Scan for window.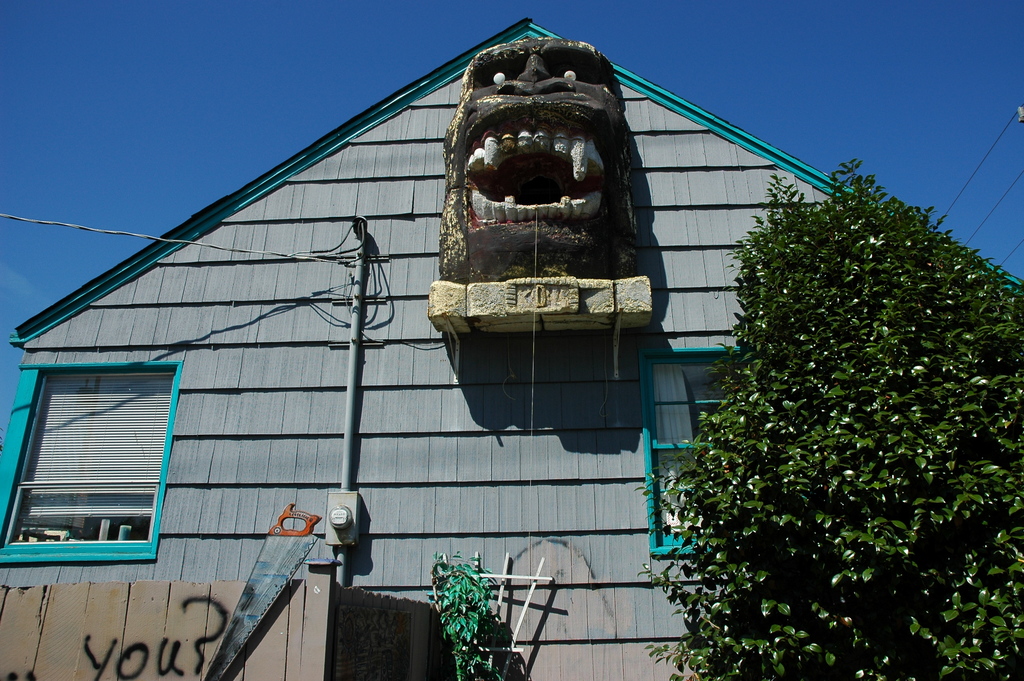
Scan result: (left=19, top=353, right=172, bottom=568).
